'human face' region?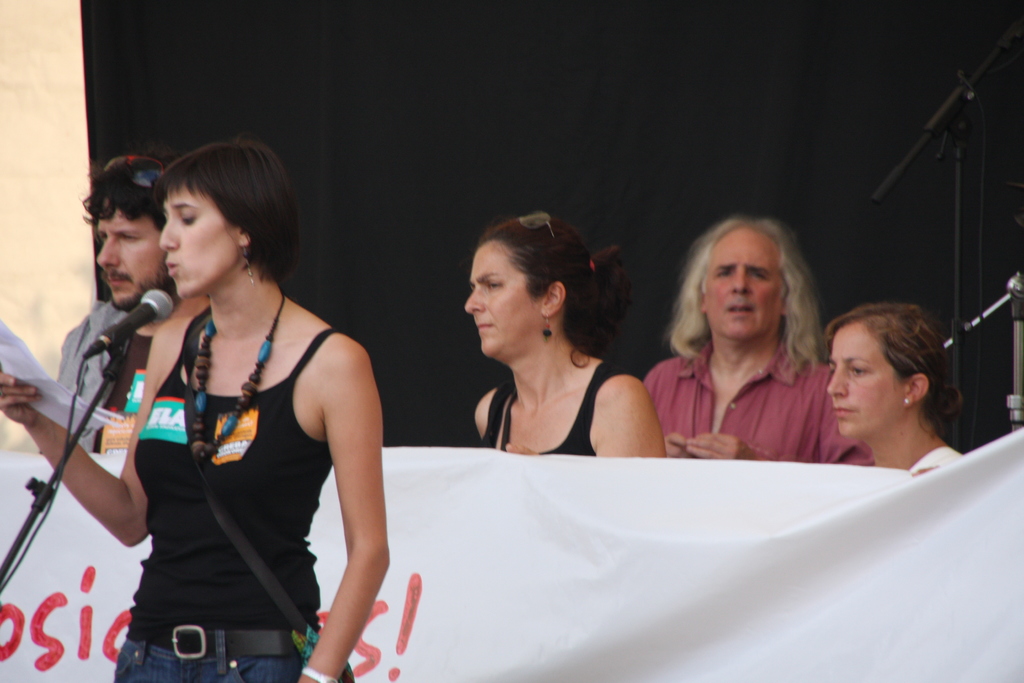
<box>828,322,914,436</box>
